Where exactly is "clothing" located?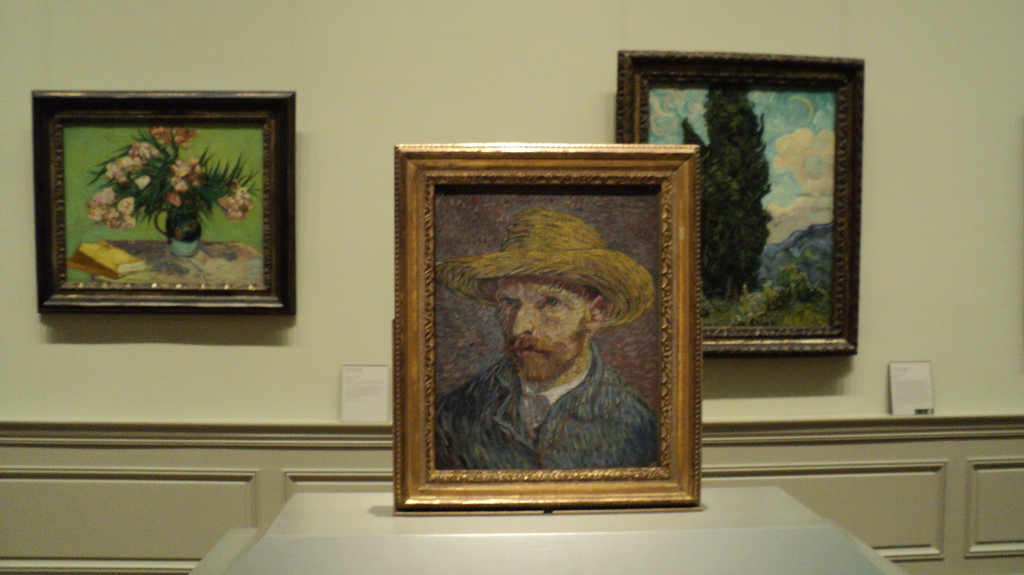
Its bounding box is bbox(451, 243, 655, 462).
